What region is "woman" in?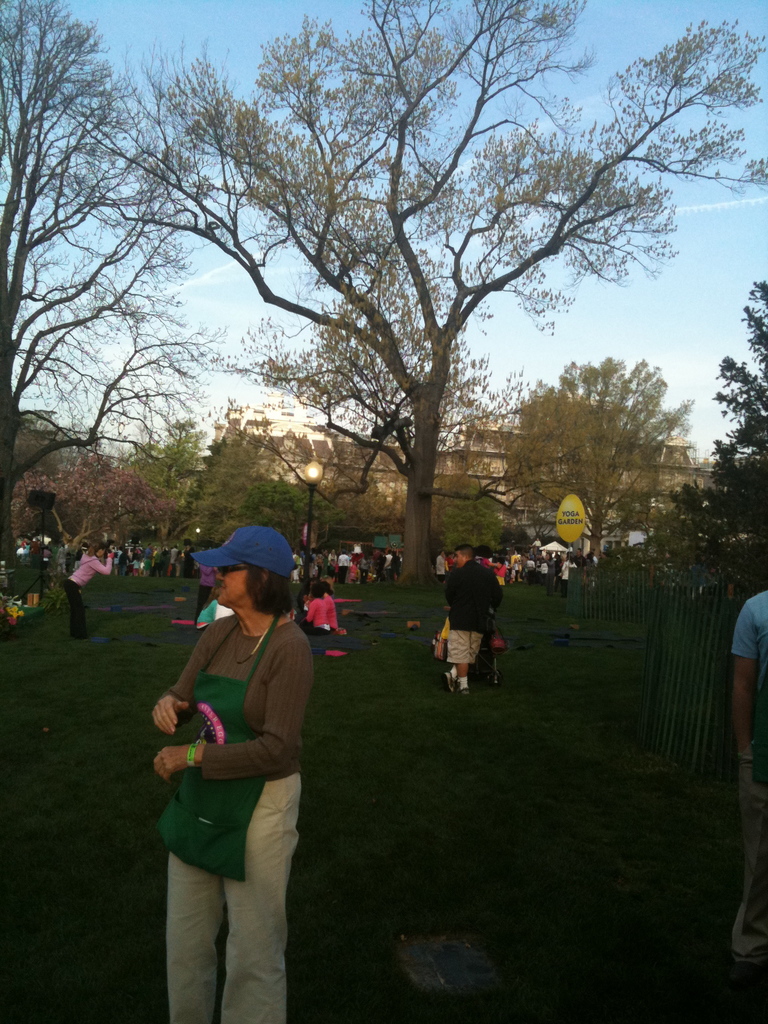
l=147, t=523, r=321, b=1021.
